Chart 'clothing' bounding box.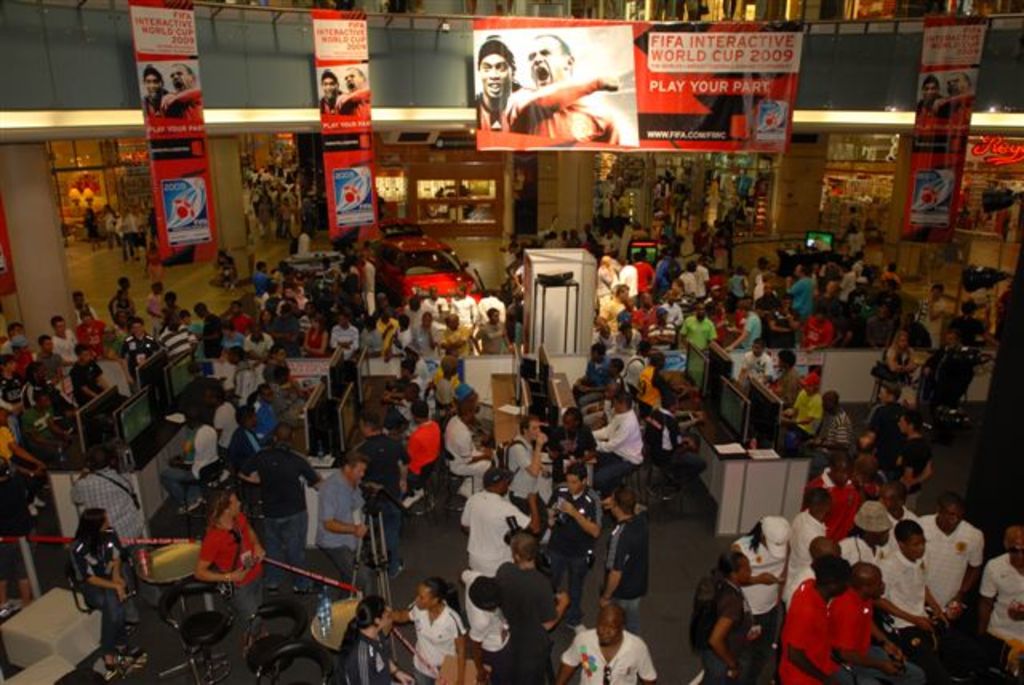
Charted: (154, 322, 194, 363).
